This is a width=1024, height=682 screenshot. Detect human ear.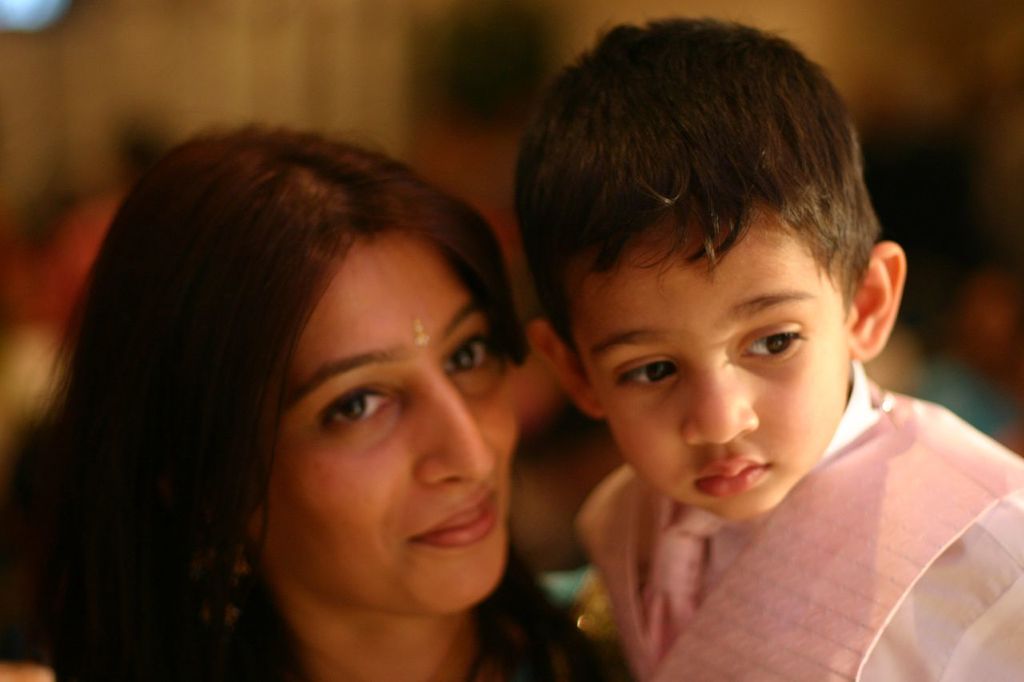
locate(839, 240, 910, 365).
